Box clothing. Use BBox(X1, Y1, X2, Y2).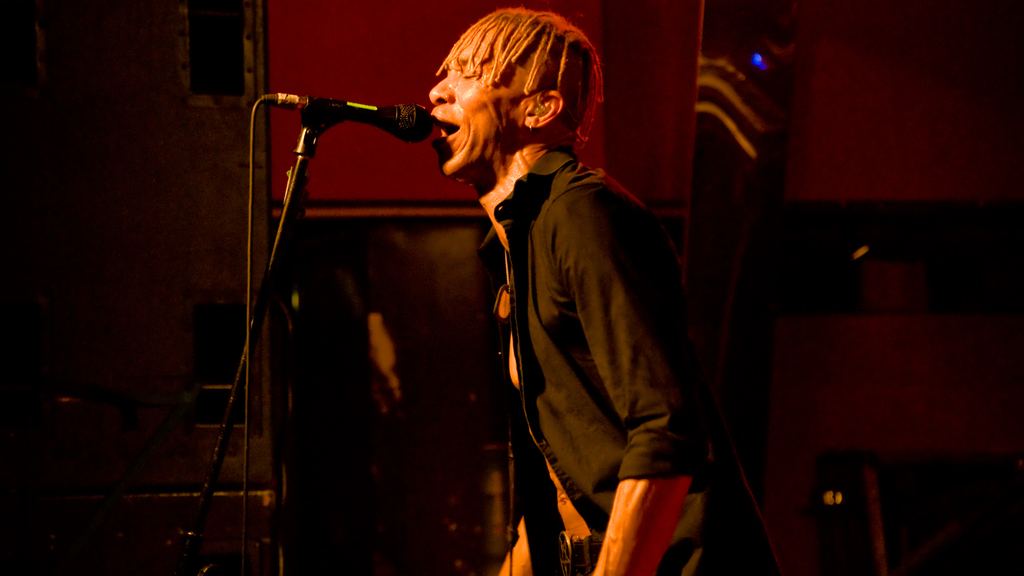
BBox(458, 87, 726, 548).
